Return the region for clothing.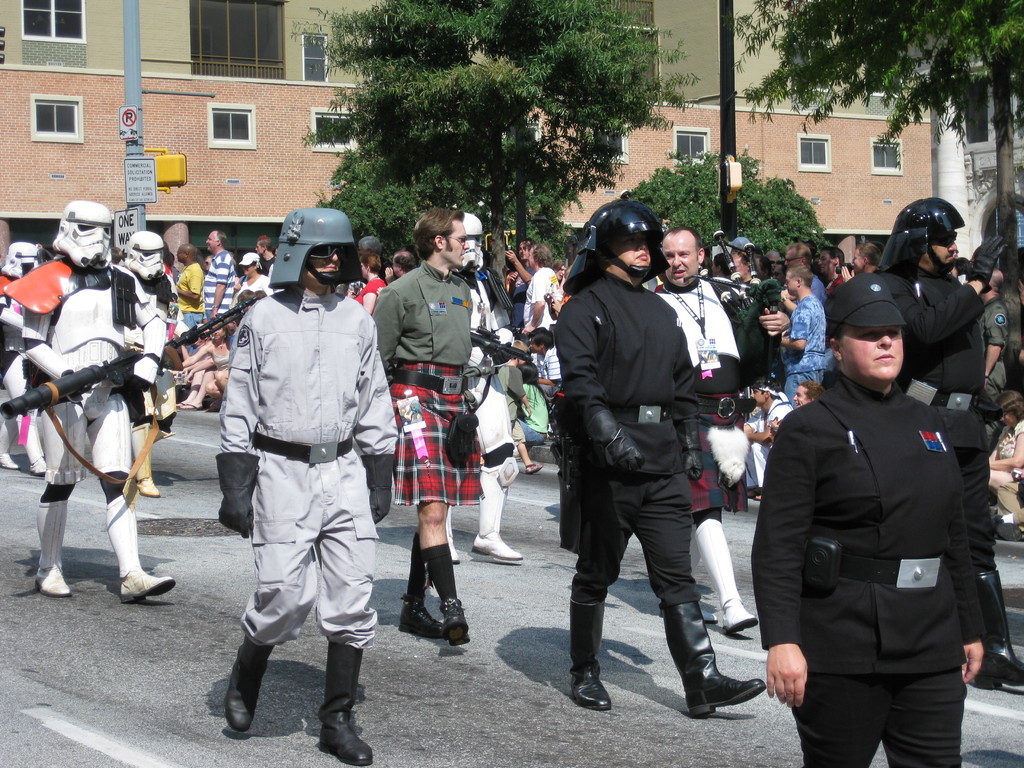
785, 297, 831, 399.
